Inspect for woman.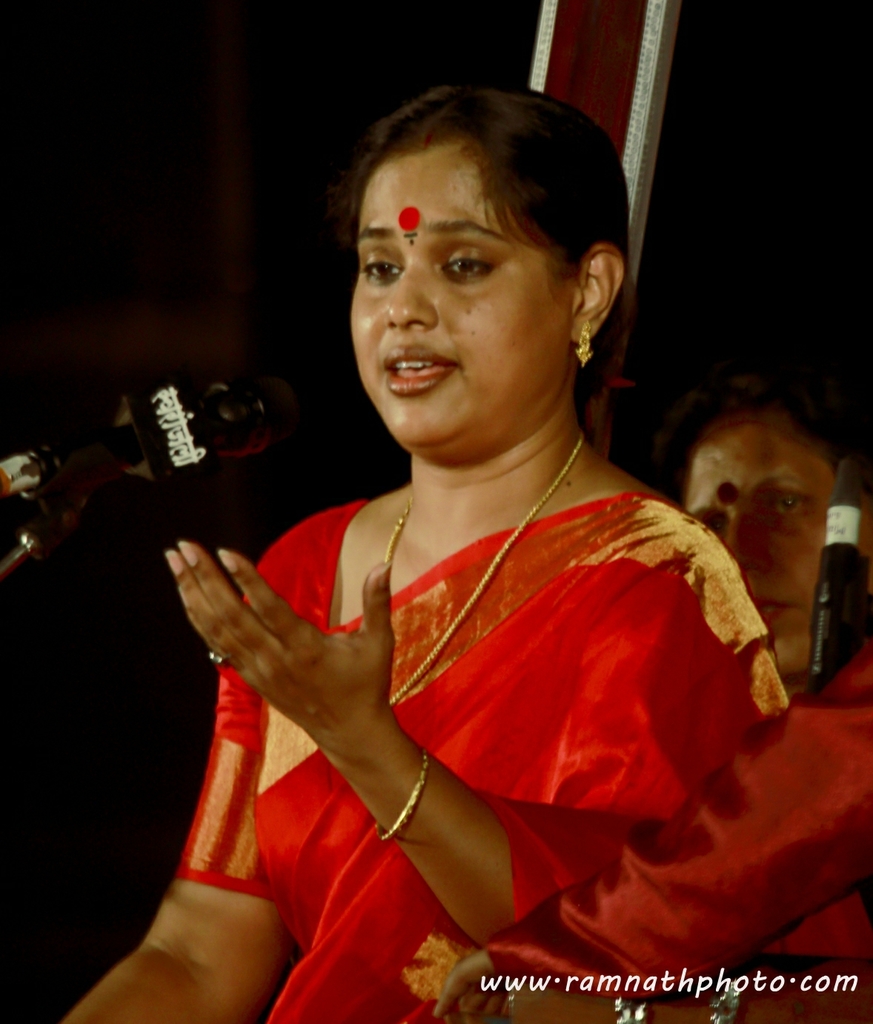
Inspection: detection(46, 80, 800, 1023).
